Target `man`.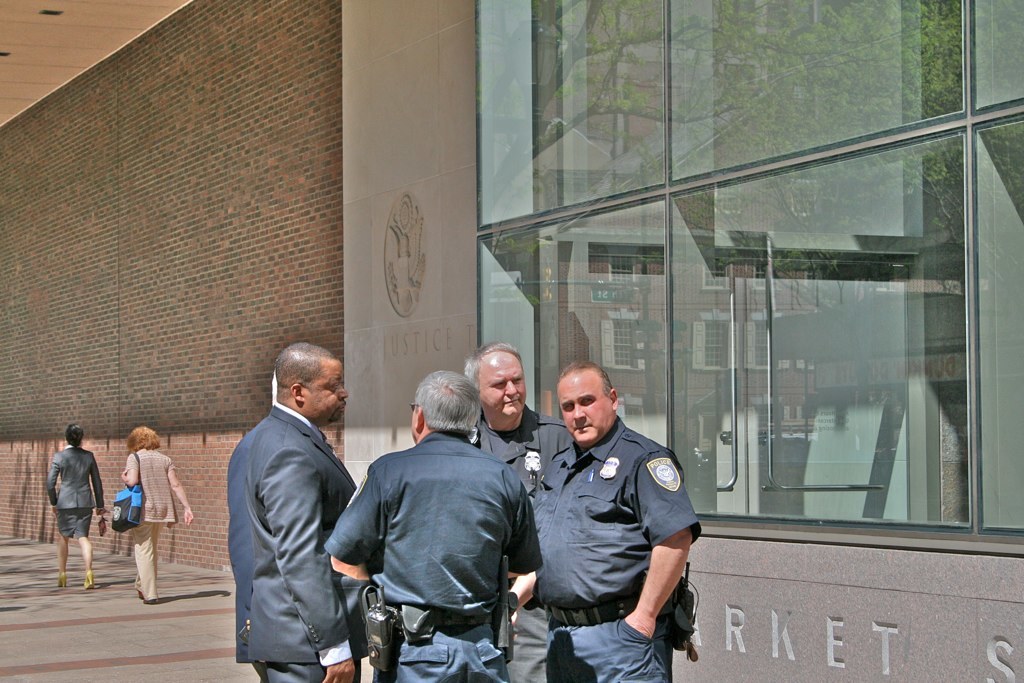
Target region: <box>220,342,373,682</box>.
